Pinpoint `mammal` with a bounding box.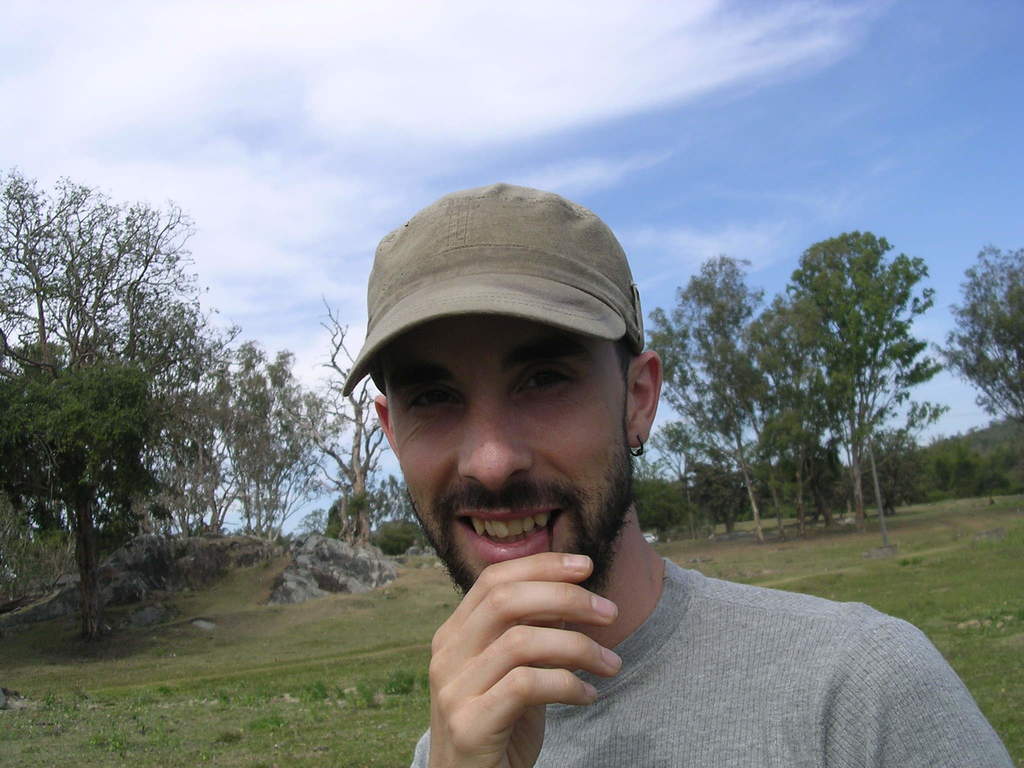
<box>369,326,1004,767</box>.
